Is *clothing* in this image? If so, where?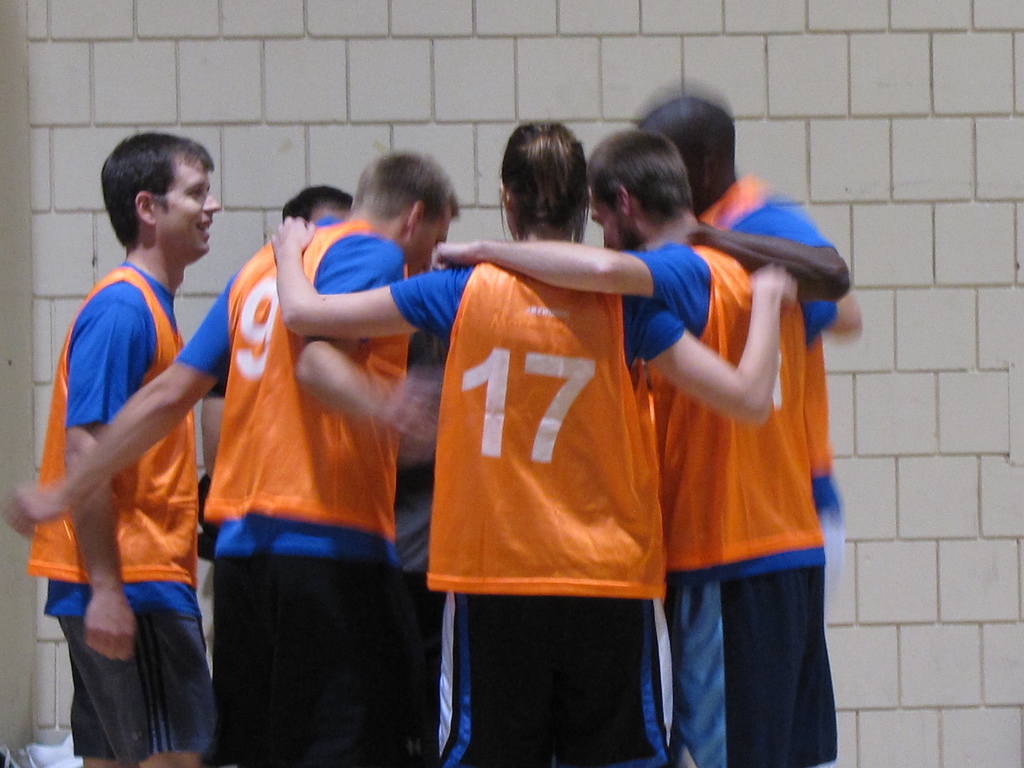
Yes, at [396, 328, 449, 767].
